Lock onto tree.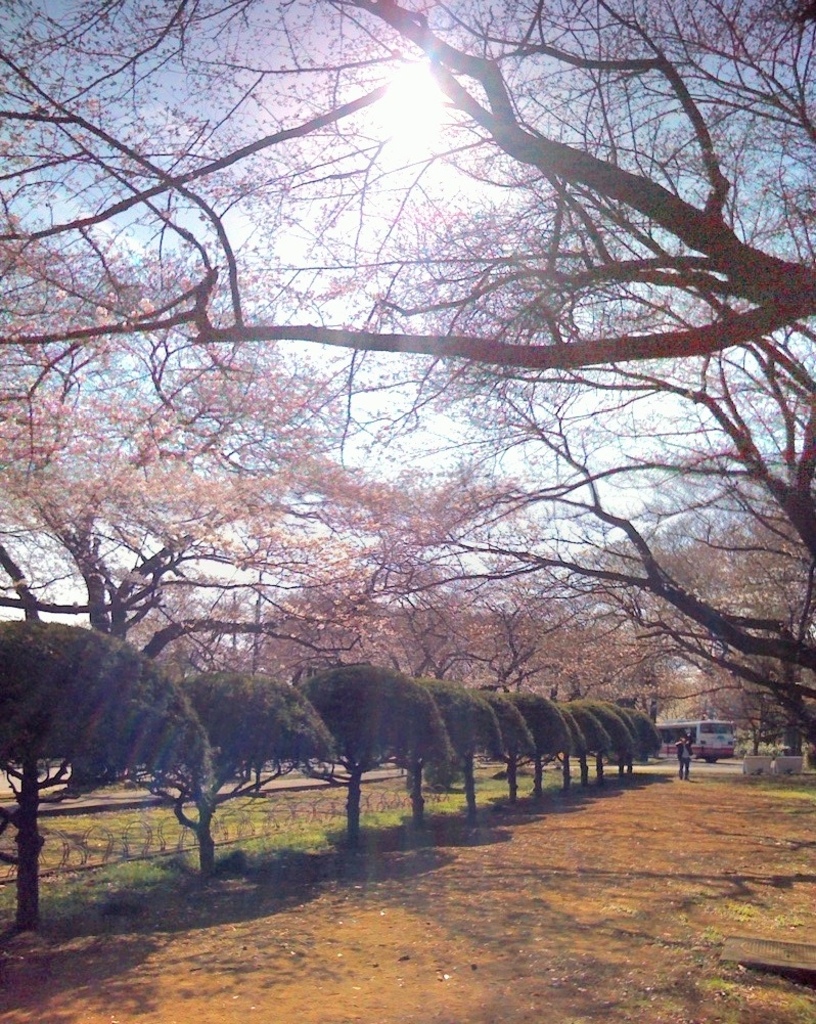
Locked: box(104, 675, 338, 900).
